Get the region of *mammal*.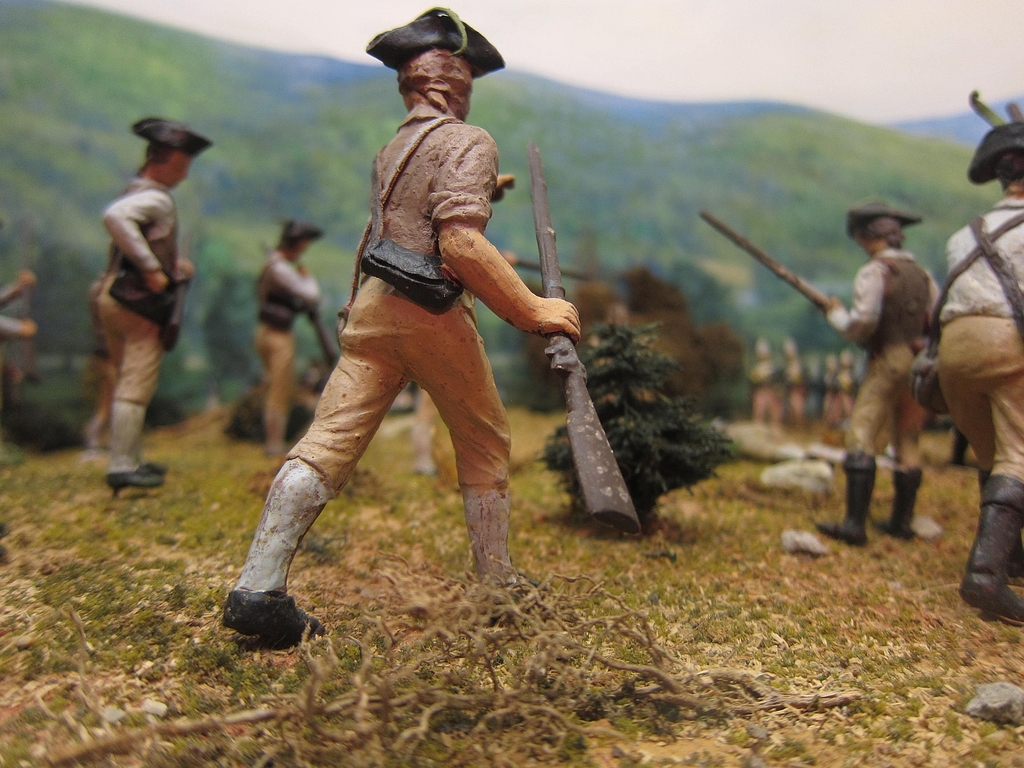
[x1=185, y1=49, x2=580, y2=615].
